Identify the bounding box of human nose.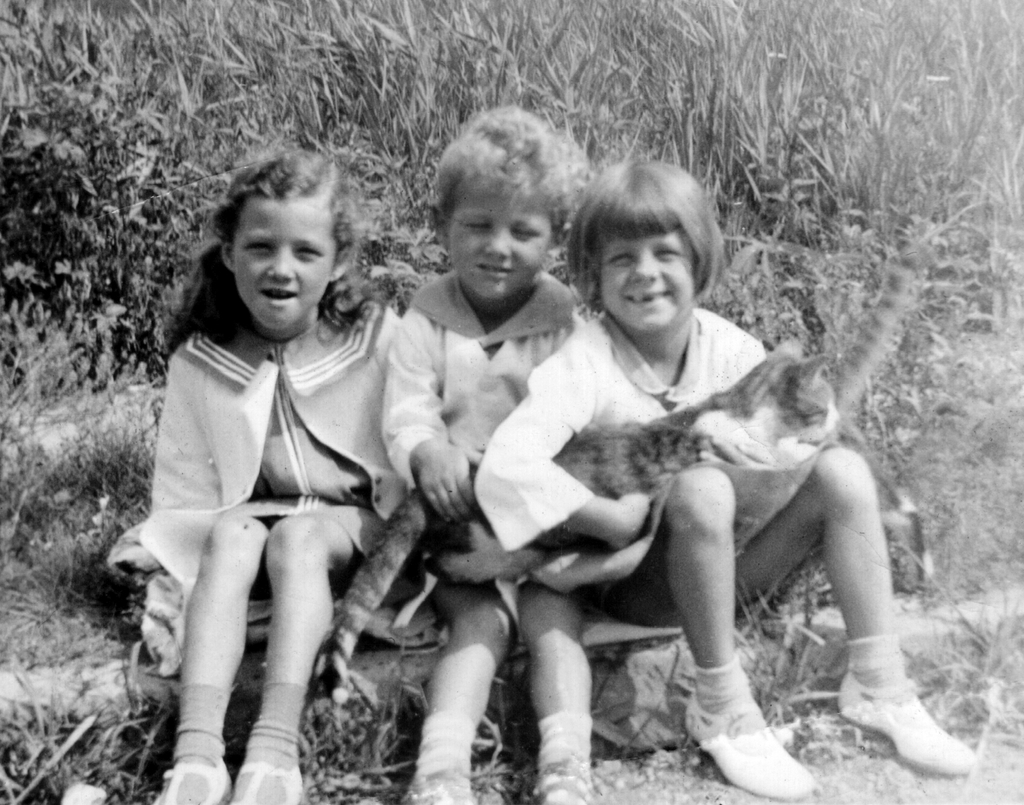
crop(630, 255, 658, 283).
